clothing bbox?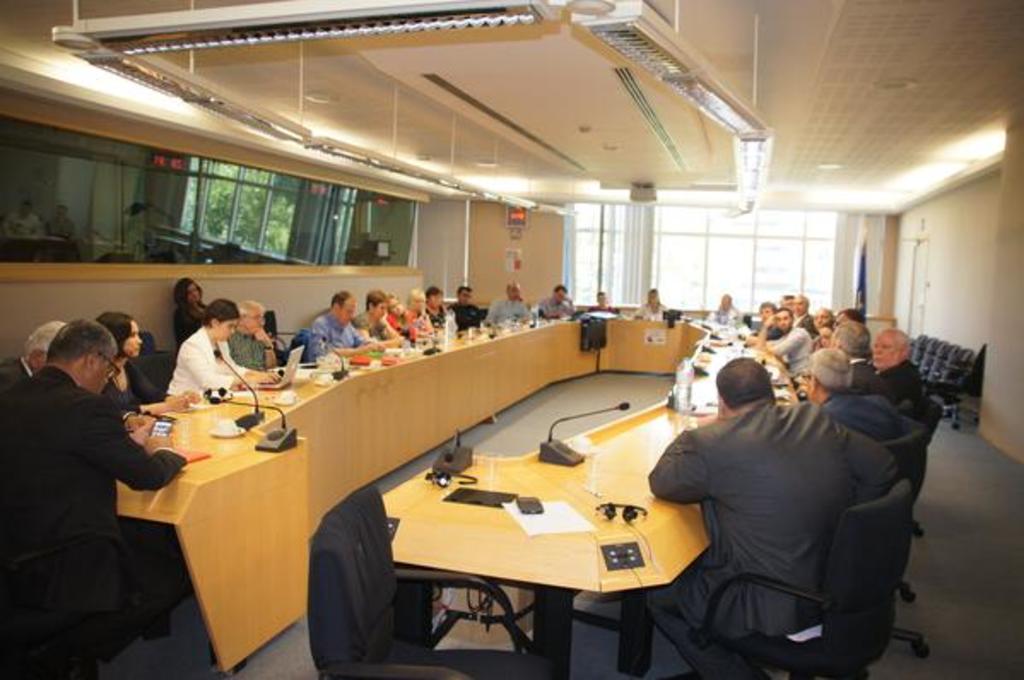
(x1=168, y1=326, x2=250, y2=393)
